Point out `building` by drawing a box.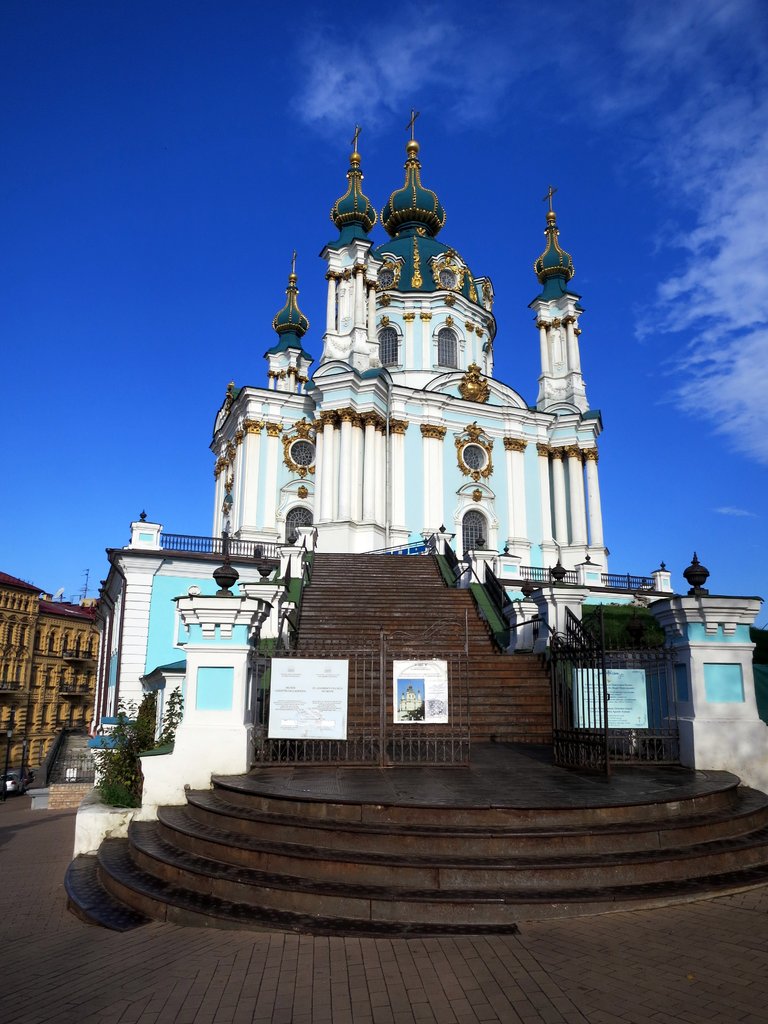
251:529:697:772.
